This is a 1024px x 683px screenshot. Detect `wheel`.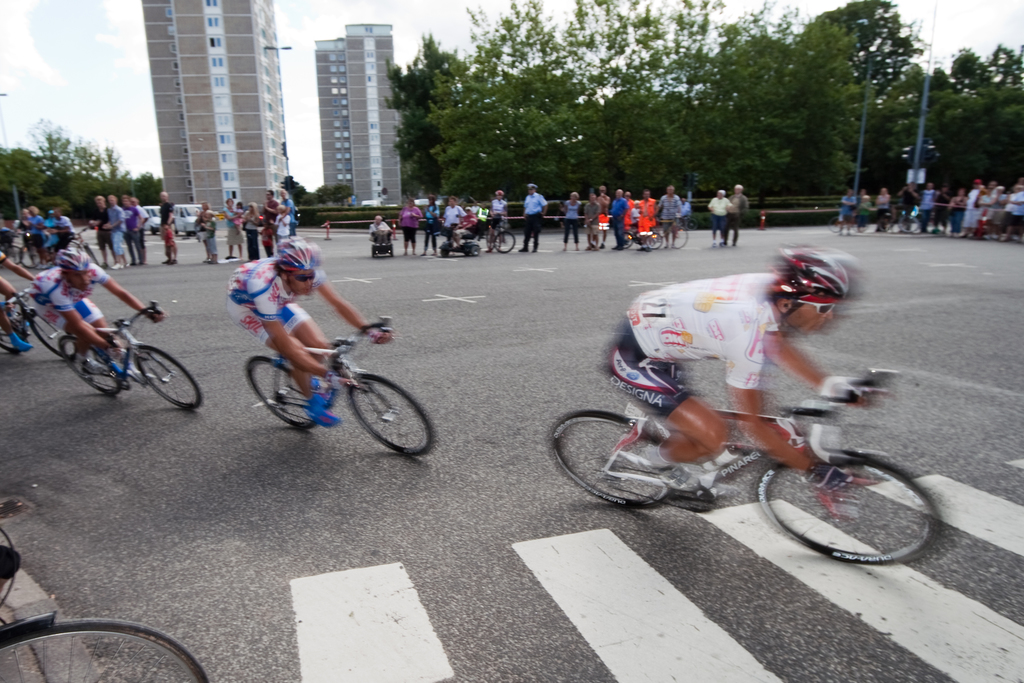
rect(349, 374, 433, 456).
